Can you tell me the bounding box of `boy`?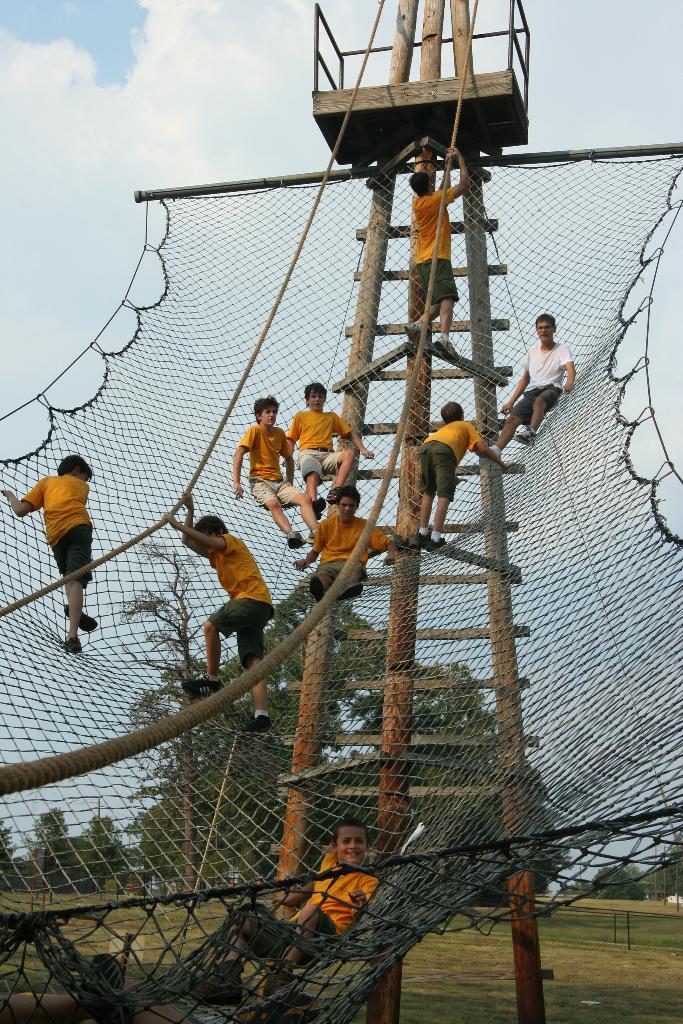
{"x1": 1, "y1": 454, "x2": 94, "y2": 656}.
